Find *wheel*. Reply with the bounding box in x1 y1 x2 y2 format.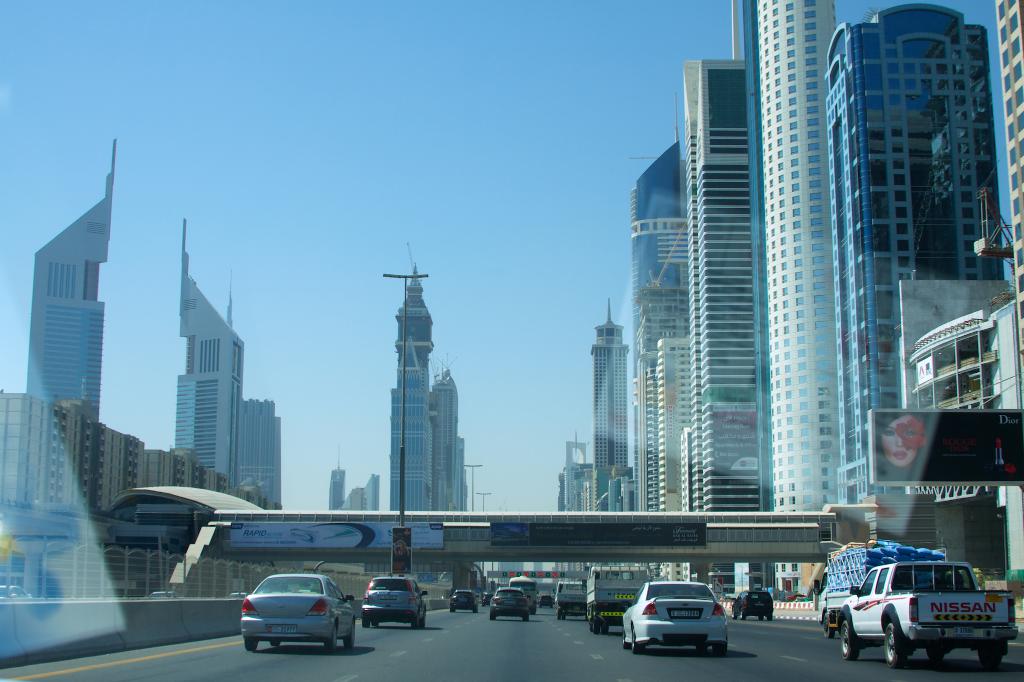
412 614 417 628.
